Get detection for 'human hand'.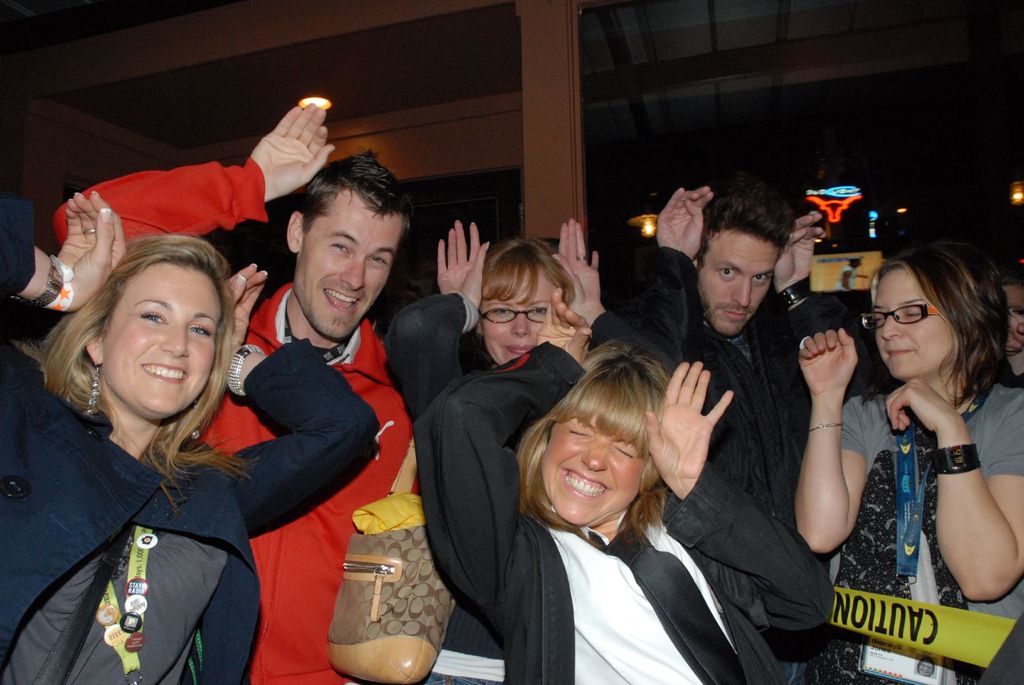
Detection: {"left": 250, "top": 101, "right": 335, "bottom": 201}.
